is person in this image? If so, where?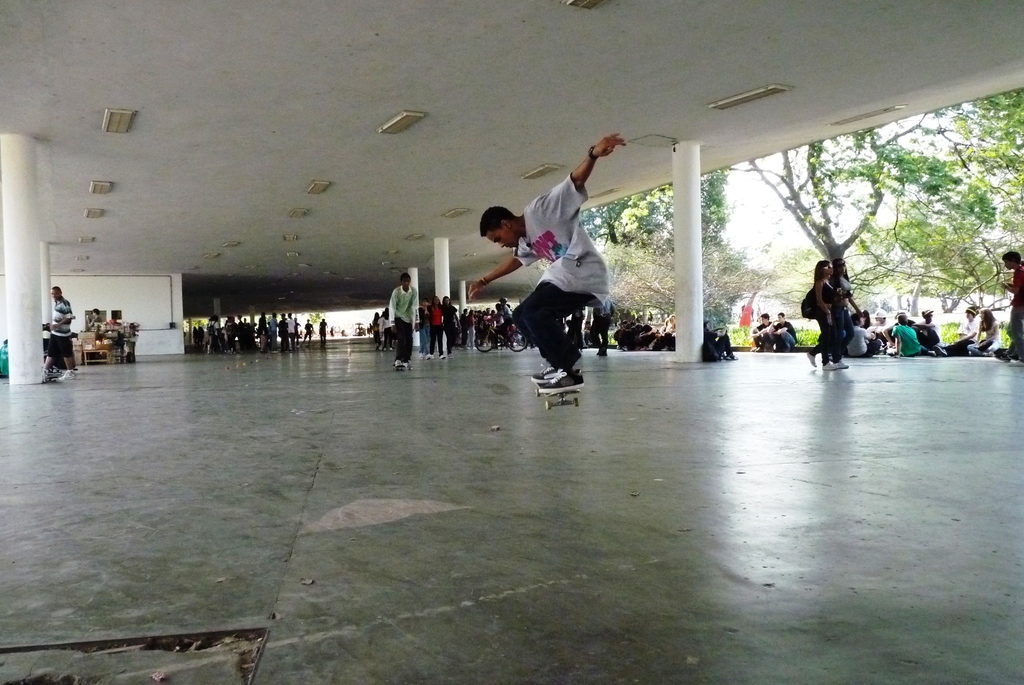
Yes, at 746/310/774/354.
